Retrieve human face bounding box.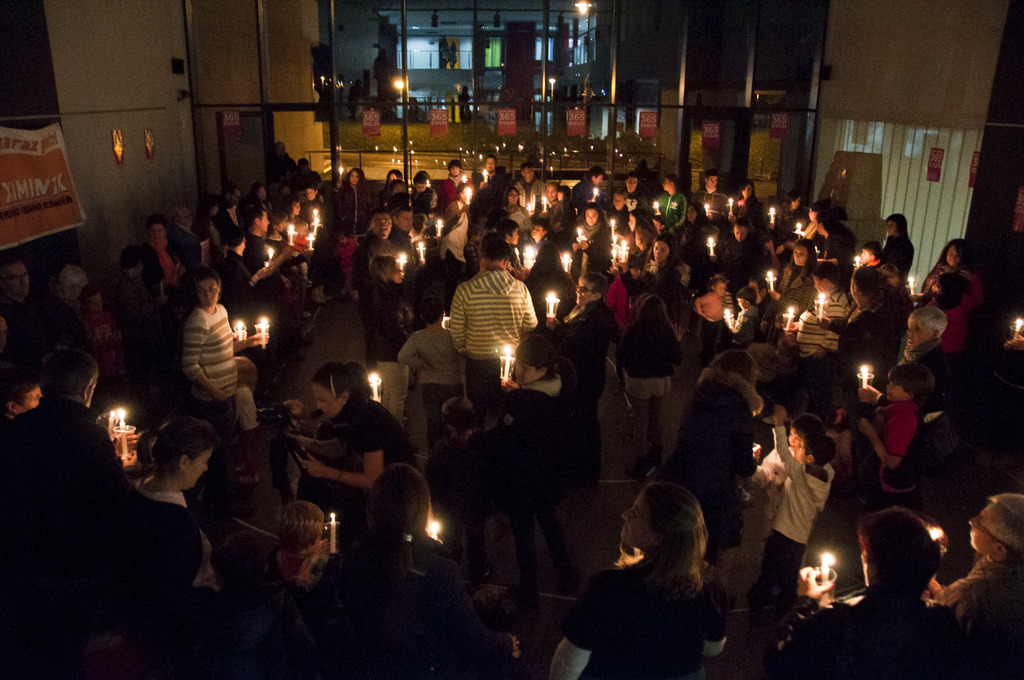
Bounding box: locate(847, 273, 856, 298).
